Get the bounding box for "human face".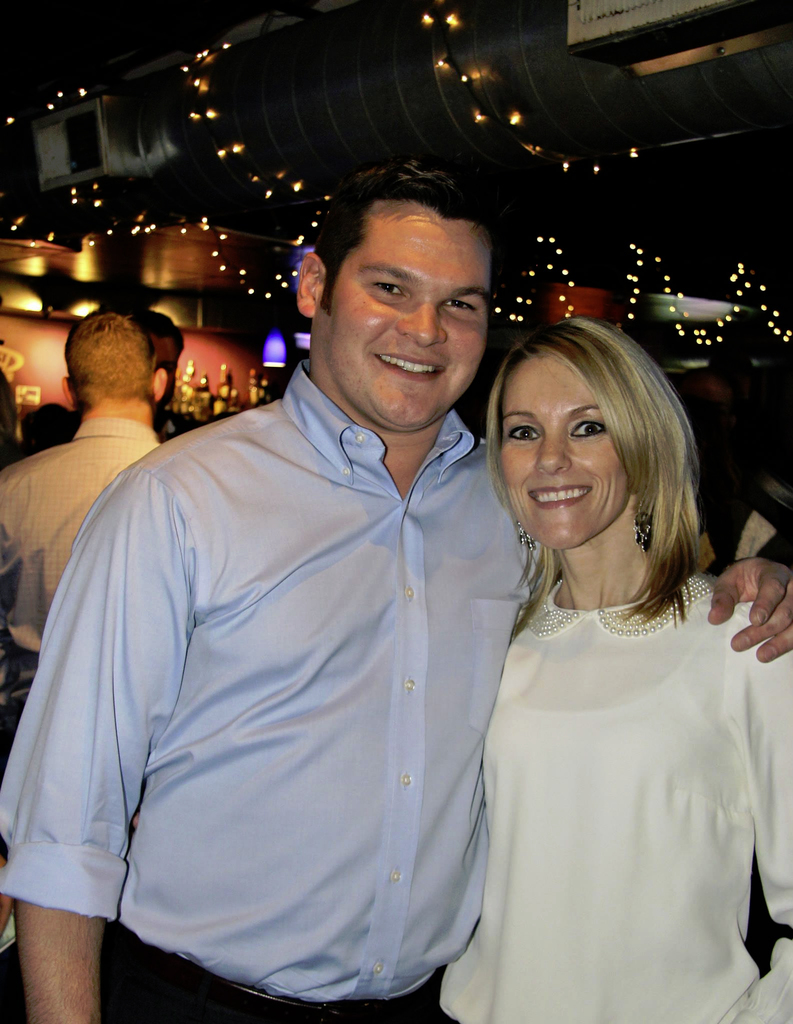
bbox=(500, 328, 633, 559).
